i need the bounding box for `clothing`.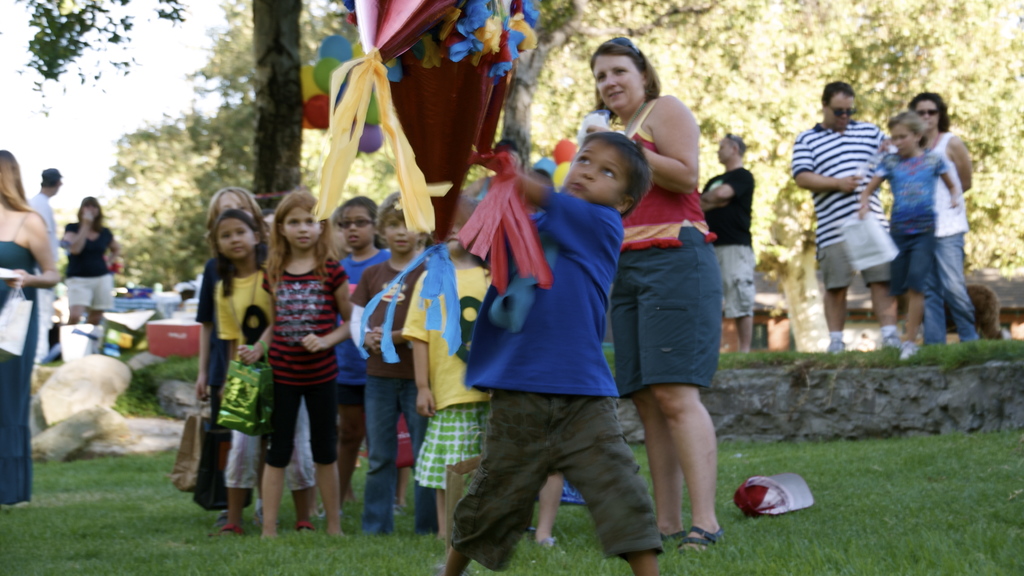
Here it is: Rect(449, 186, 623, 575).
